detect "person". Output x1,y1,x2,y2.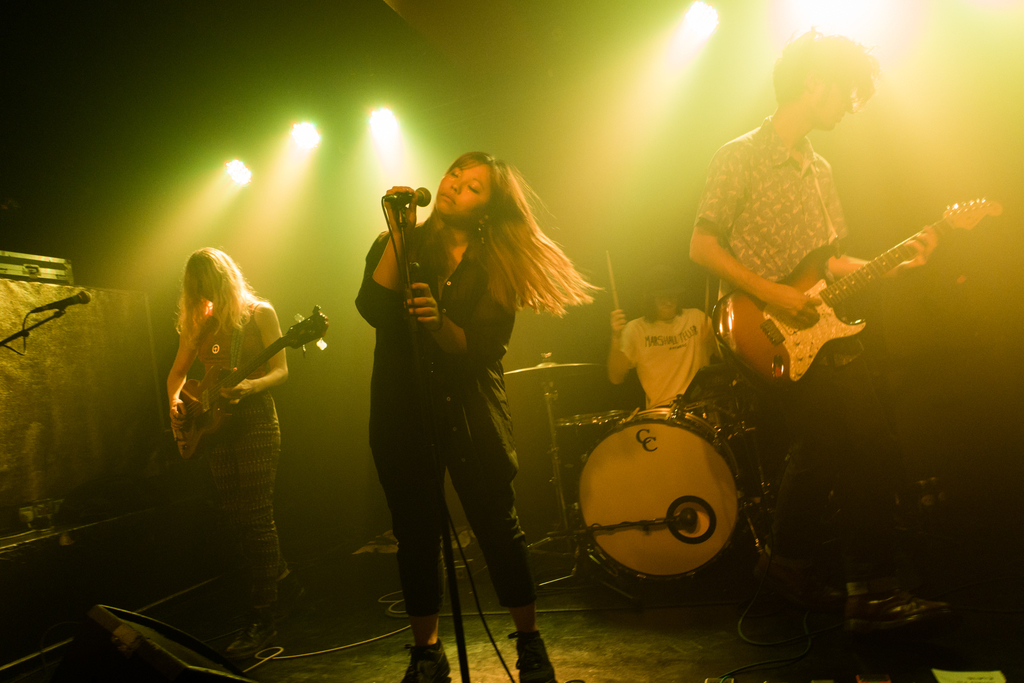
163,245,289,654.
